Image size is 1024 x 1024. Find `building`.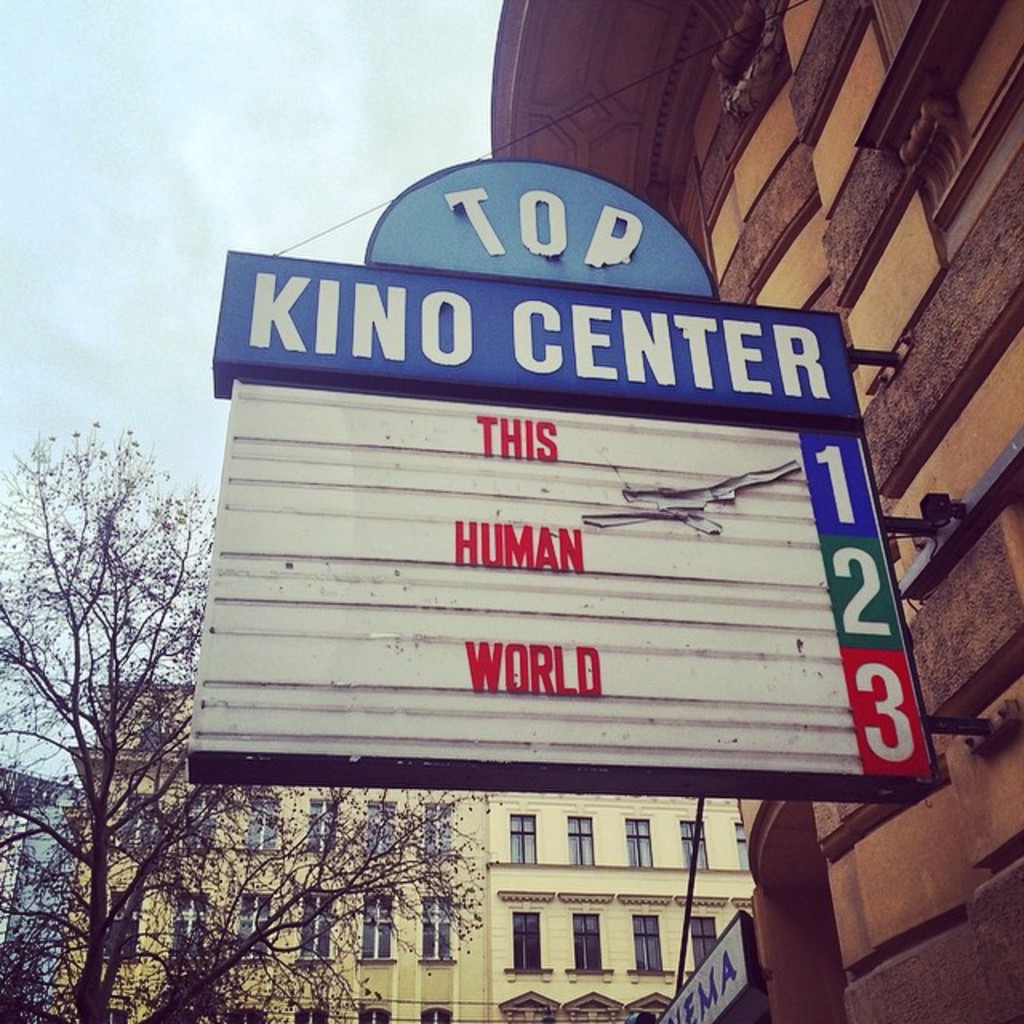
(x1=61, y1=685, x2=485, y2=1022).
